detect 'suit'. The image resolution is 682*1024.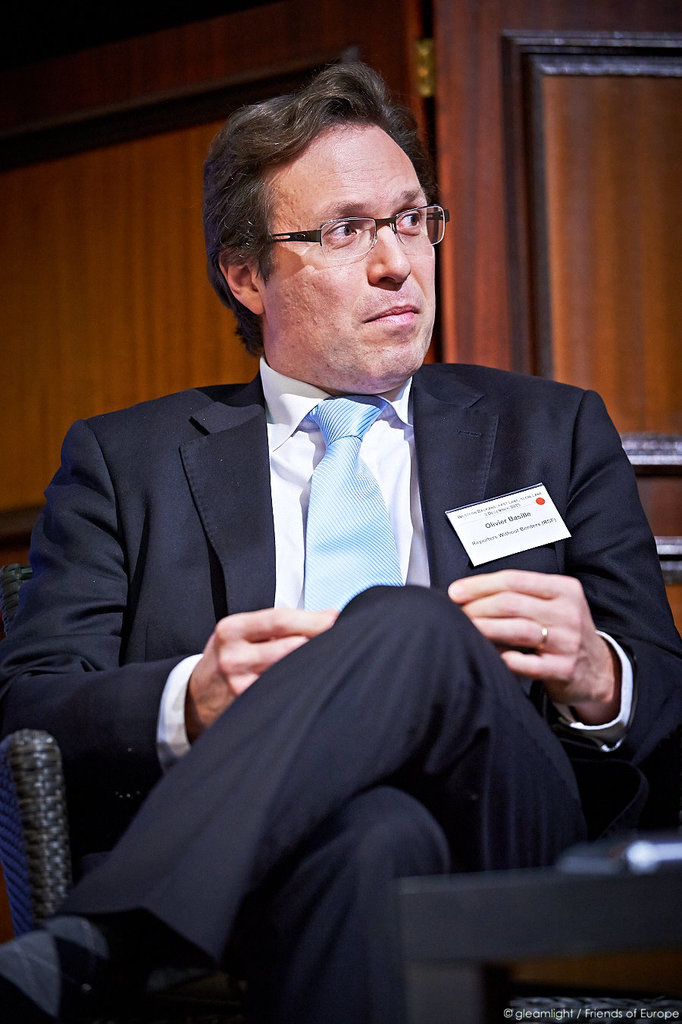
x1=0 y1=360 x2=681 y2=1023.
